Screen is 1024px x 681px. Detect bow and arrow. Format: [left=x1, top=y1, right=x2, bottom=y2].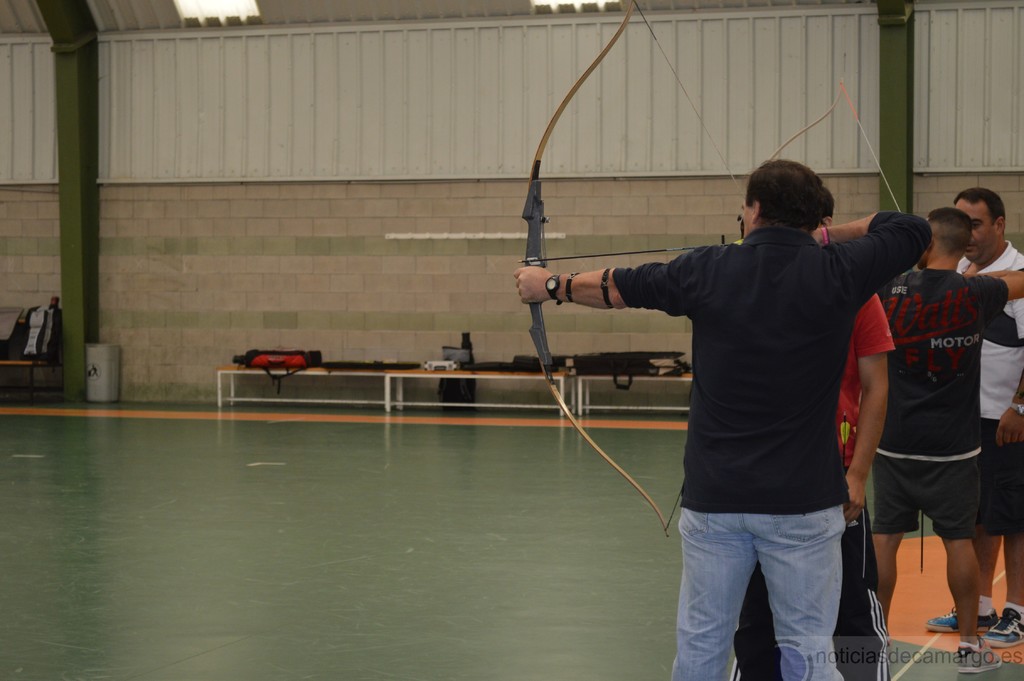
[left=518, top=0, right=746, bottom=537].
